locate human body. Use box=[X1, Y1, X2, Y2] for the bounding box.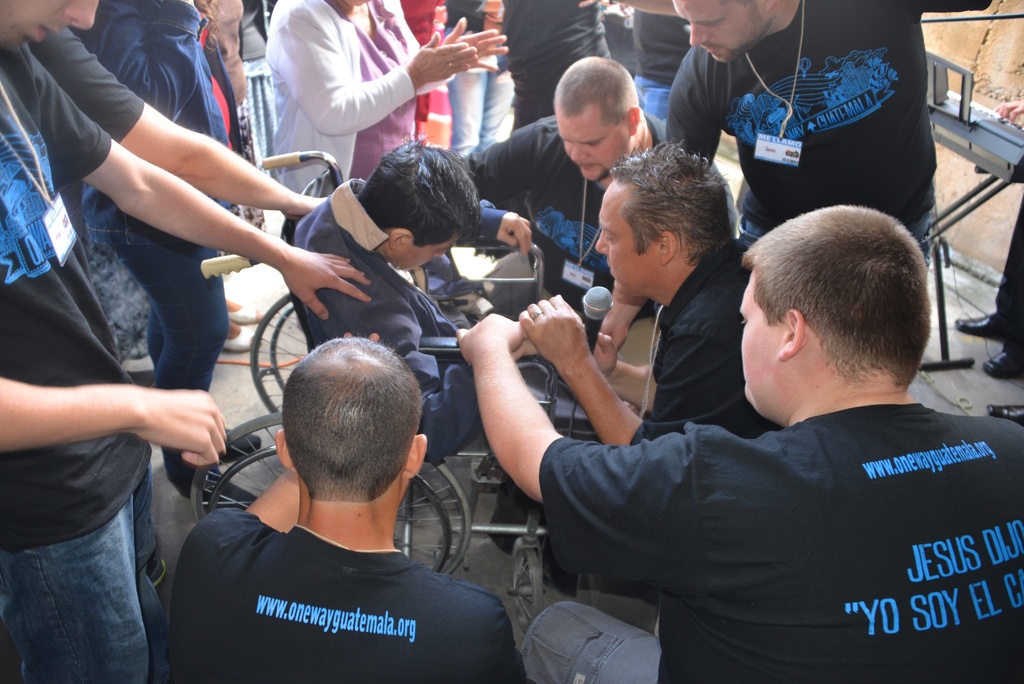
box=[207, 0, 266, 234].
